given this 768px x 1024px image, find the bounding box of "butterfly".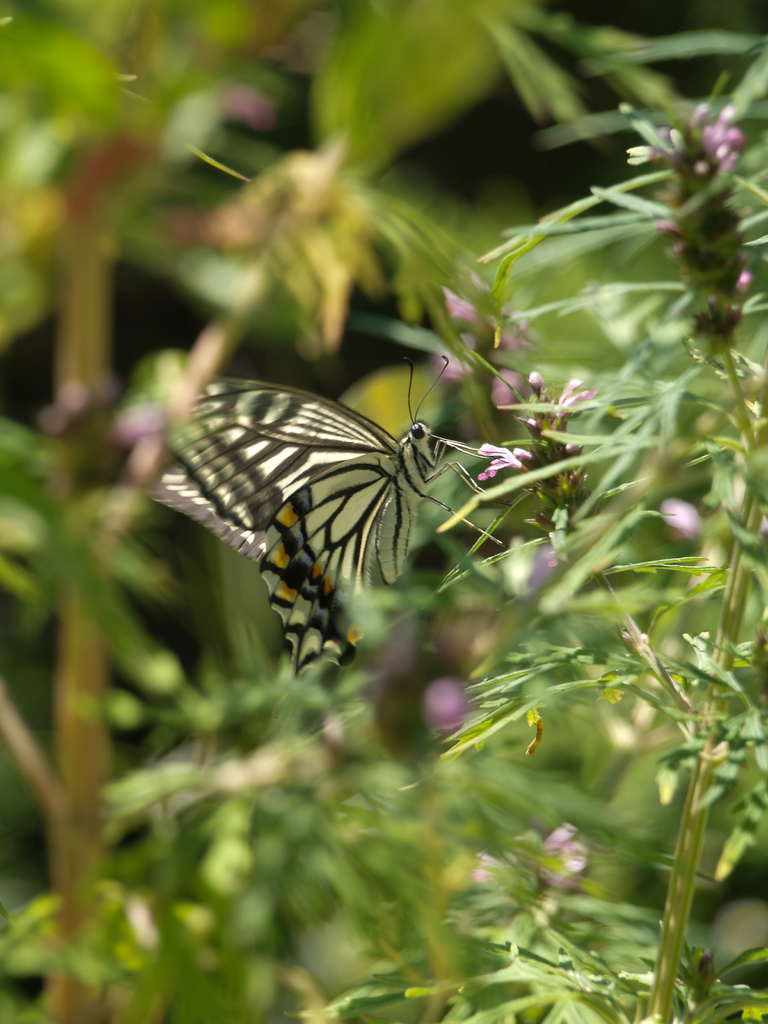
region(156, 340, 513, 640).
